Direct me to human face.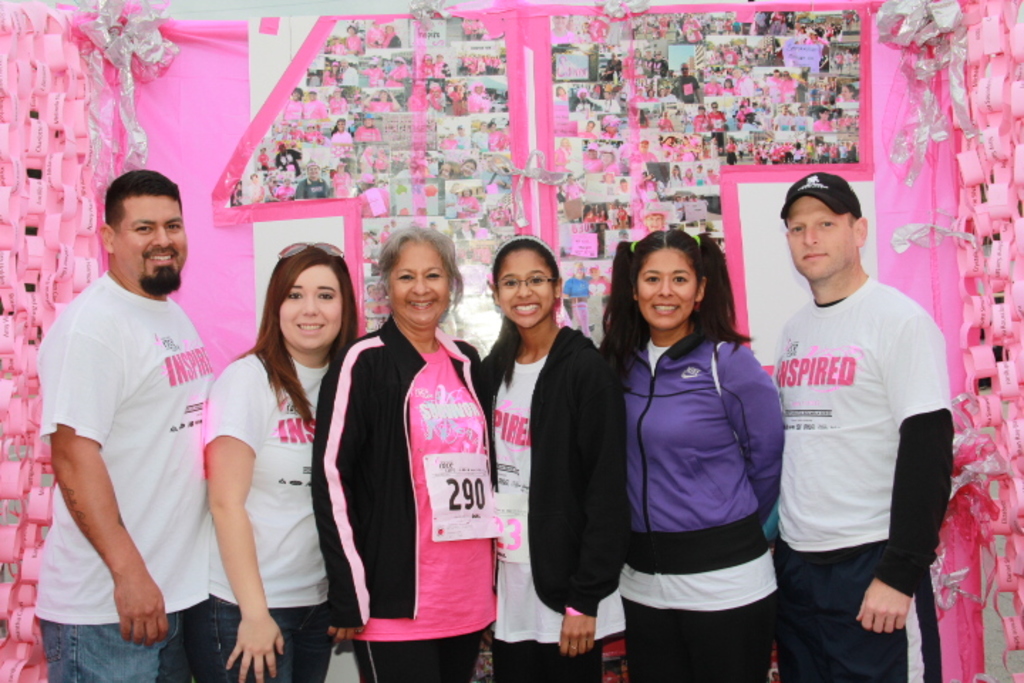
Direction: 393/240/449/327.
